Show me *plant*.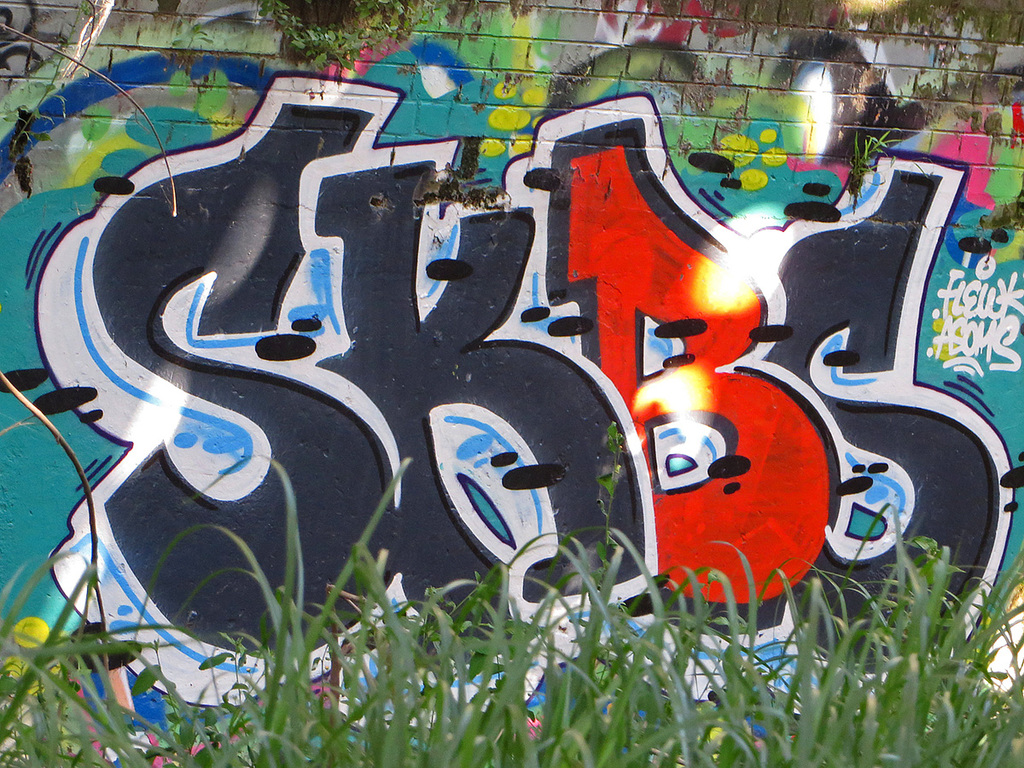
*plant* is here: box(252, 0, 425, 92).
